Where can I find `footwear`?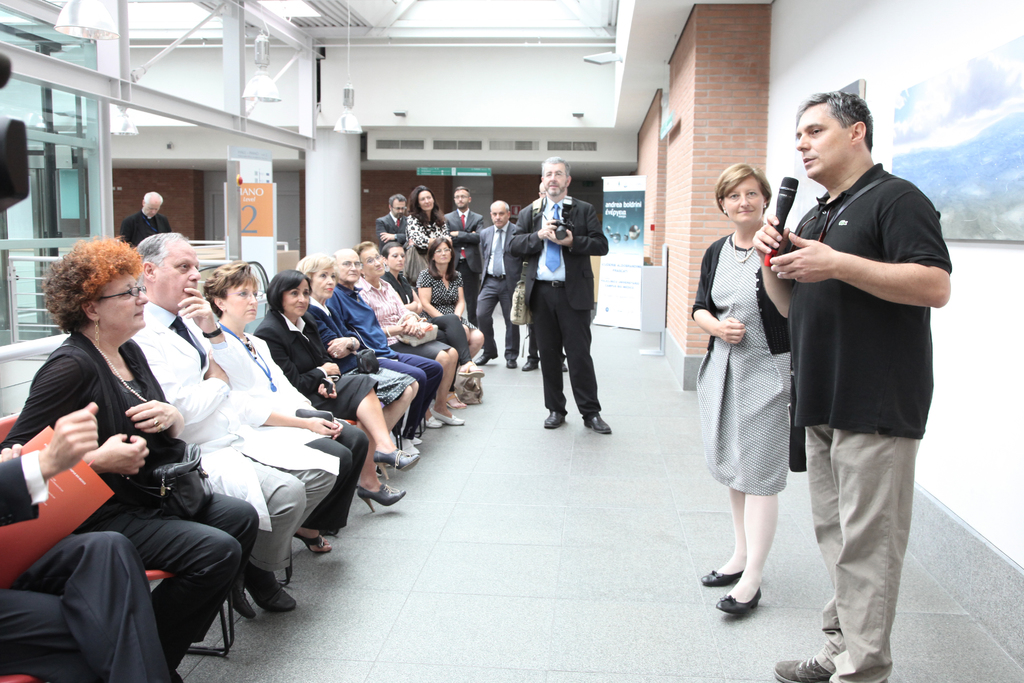
You can find it at {"x1": 420, "y1": 413, "x2": 446, "y2": 431}.
